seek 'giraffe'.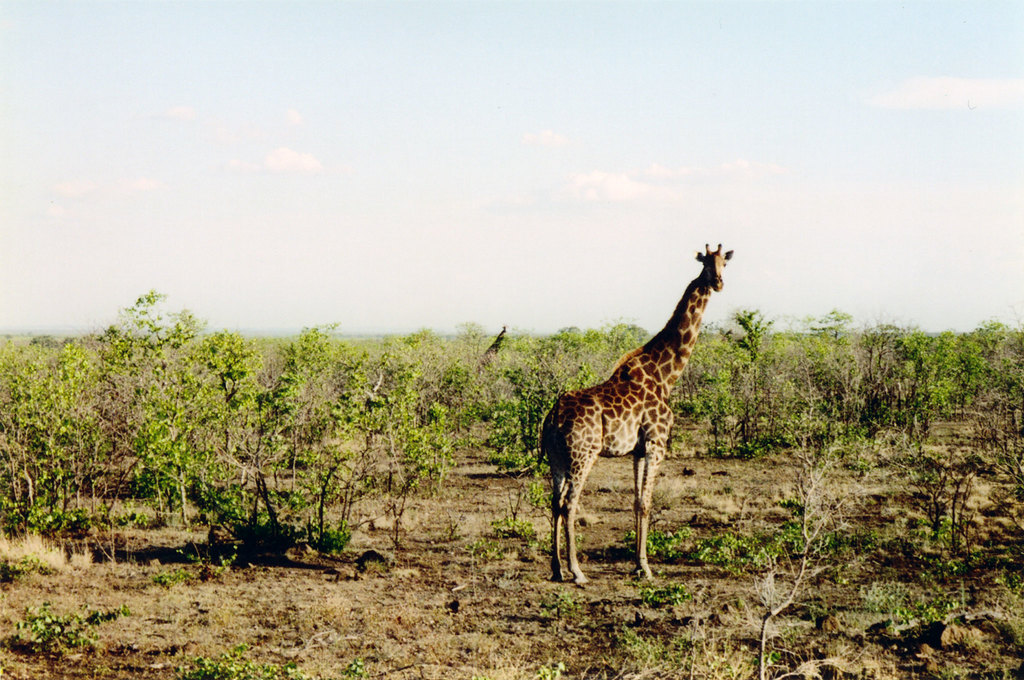
detection(542, 238, 749, 593).
